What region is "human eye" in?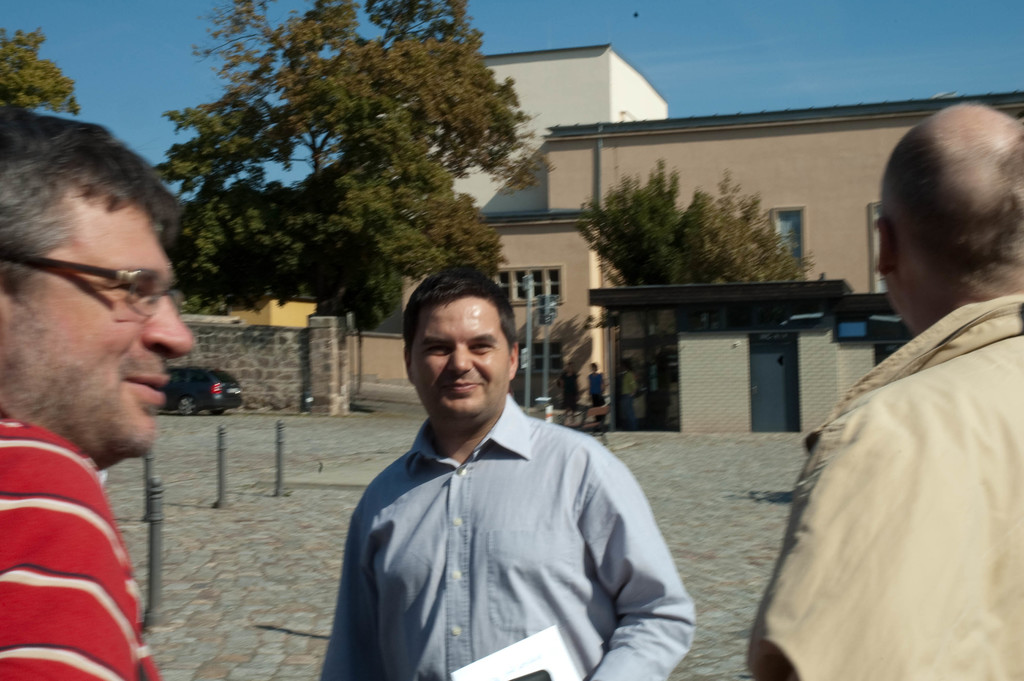
bbox=[111, 277, 163, 300].
